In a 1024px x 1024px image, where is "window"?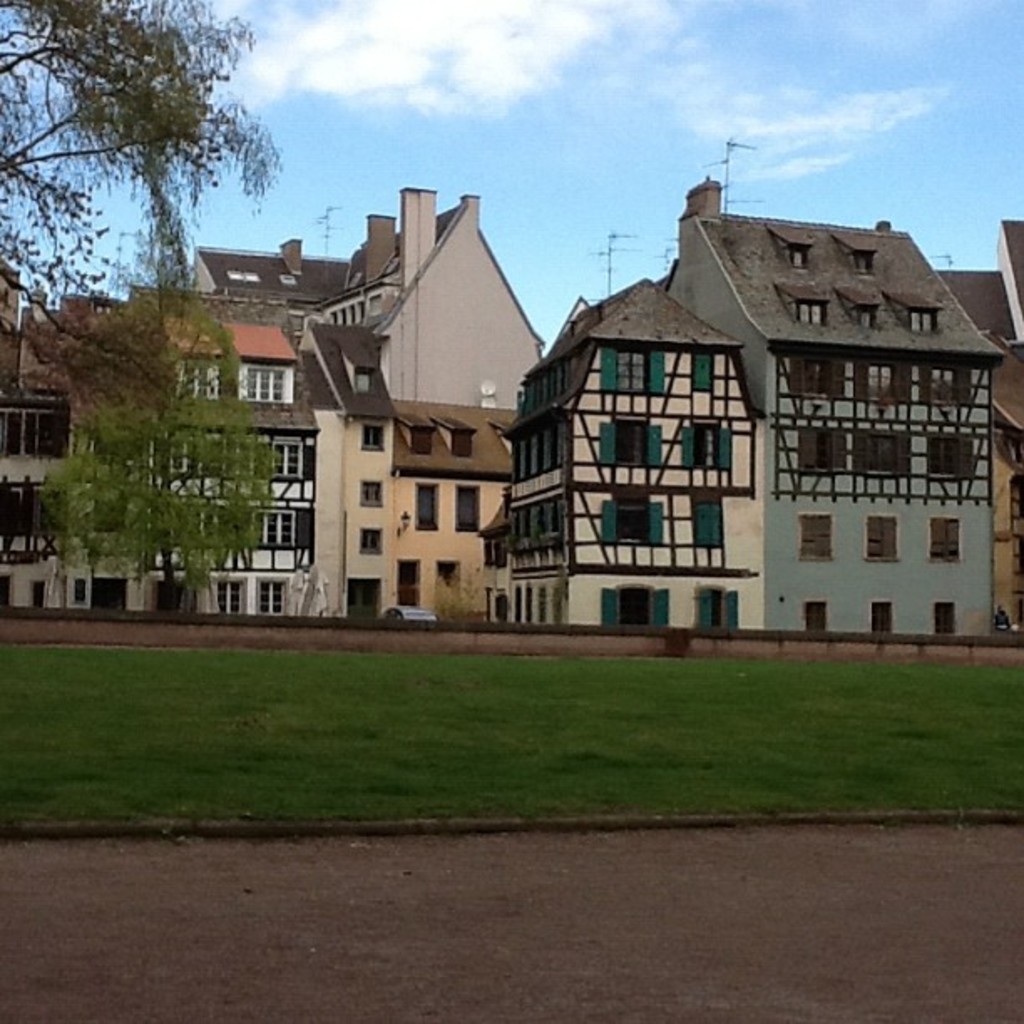
BBox(929, 433, 969, 479).
